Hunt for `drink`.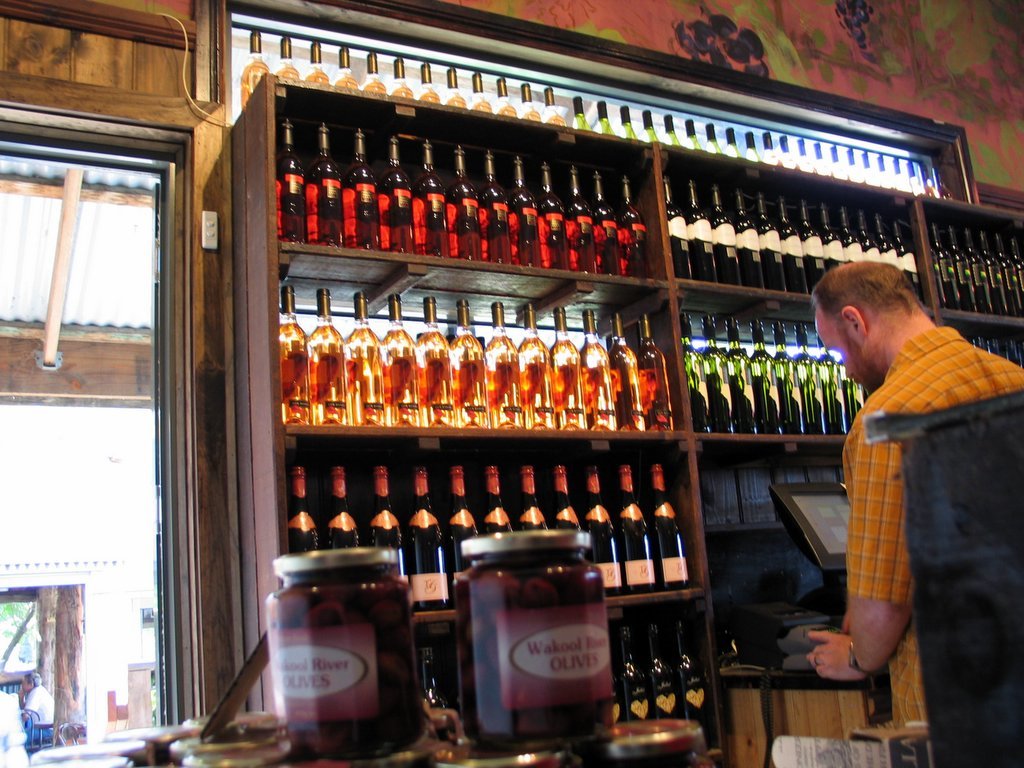
Hunted down at (823, 346, 842, 433).
